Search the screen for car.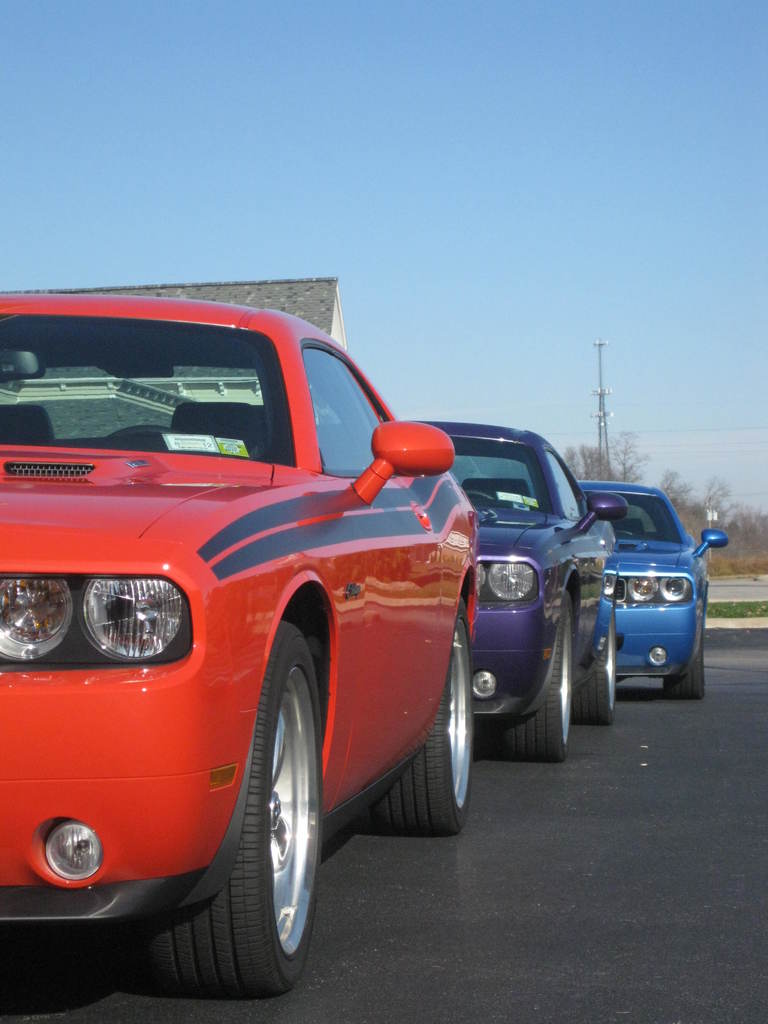
Found at bbox=[579, 476, 730, 700].
